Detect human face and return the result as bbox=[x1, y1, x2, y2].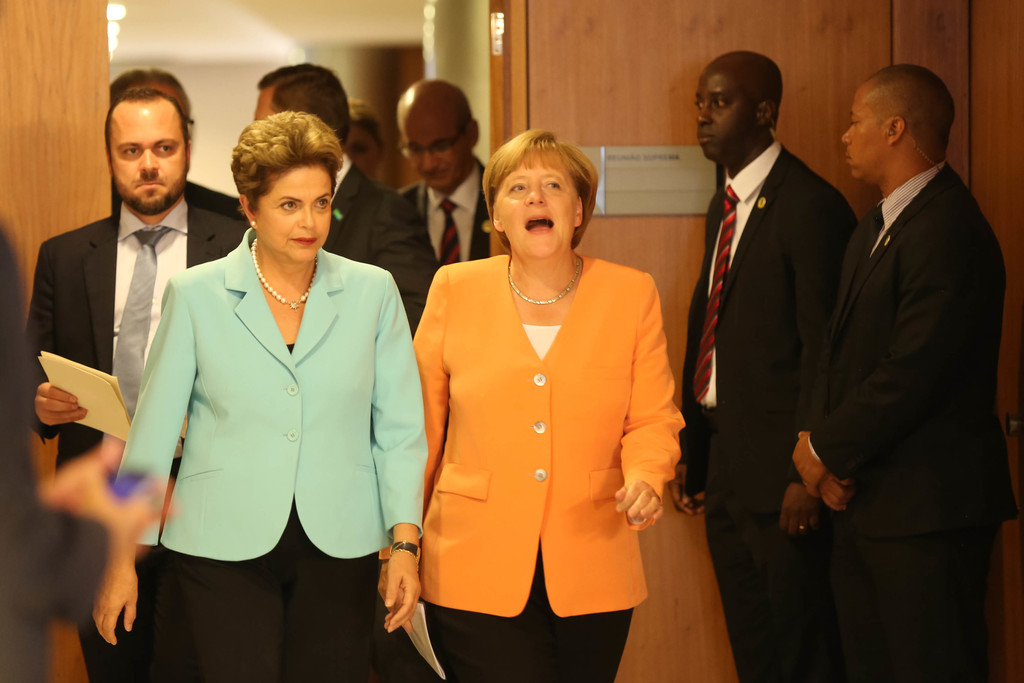
bbox=[254, 164, 334, 260].
